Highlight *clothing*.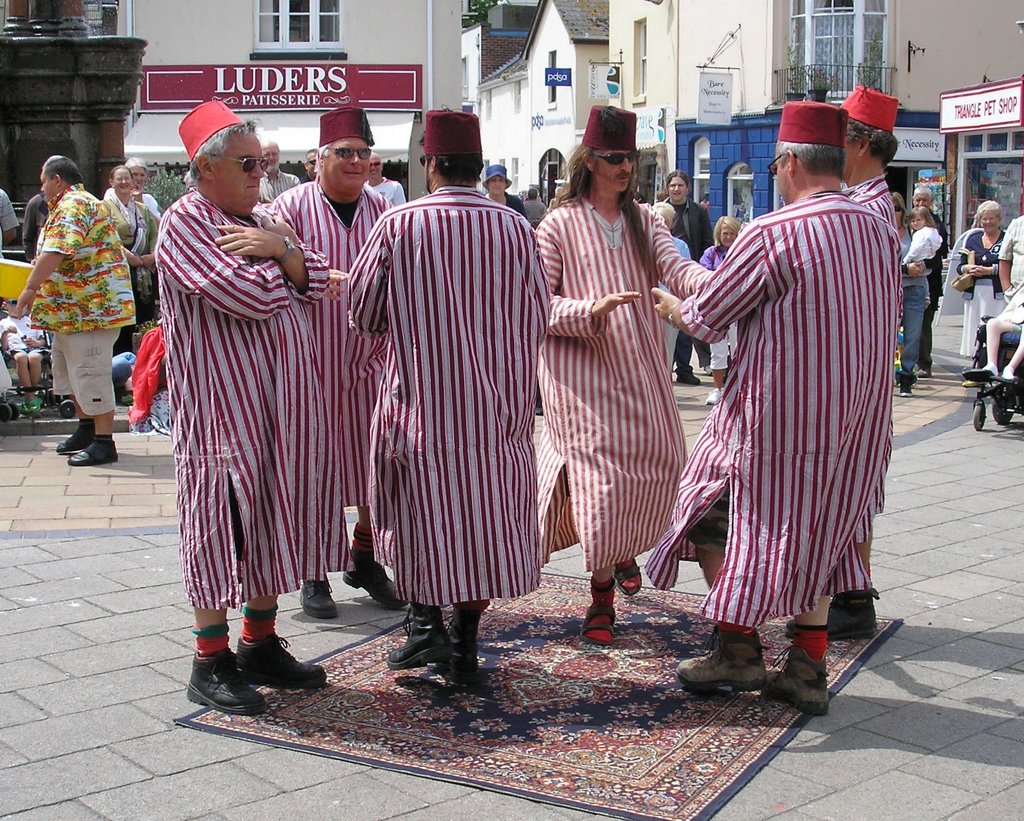
Highlighted region: (849,170,893,217).
